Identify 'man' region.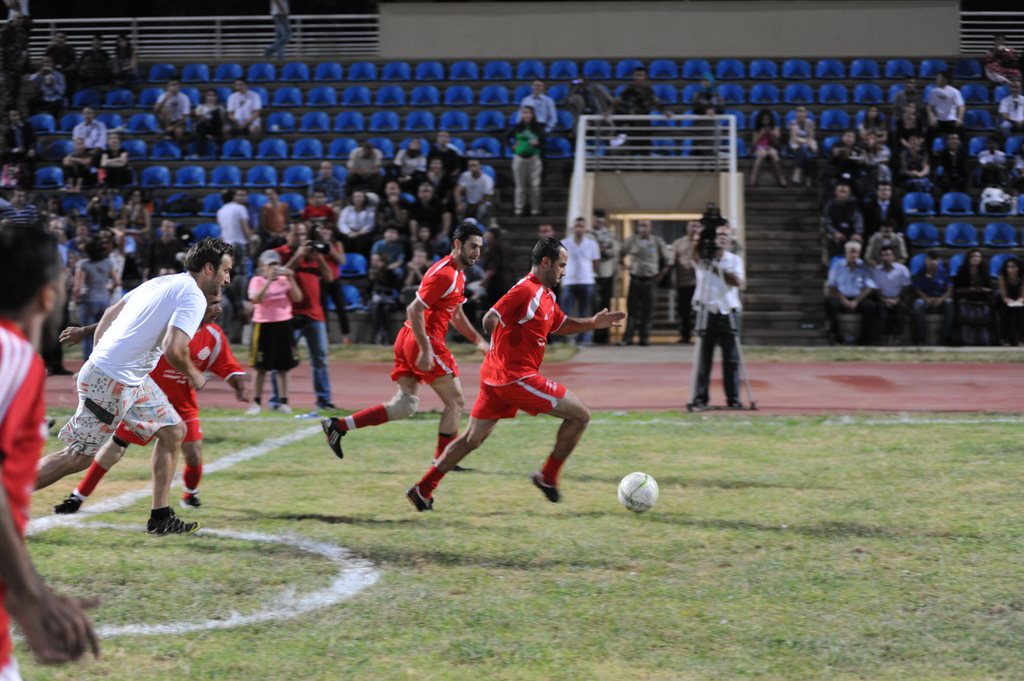
Region: bbox=[48, 220, 76, 378].
